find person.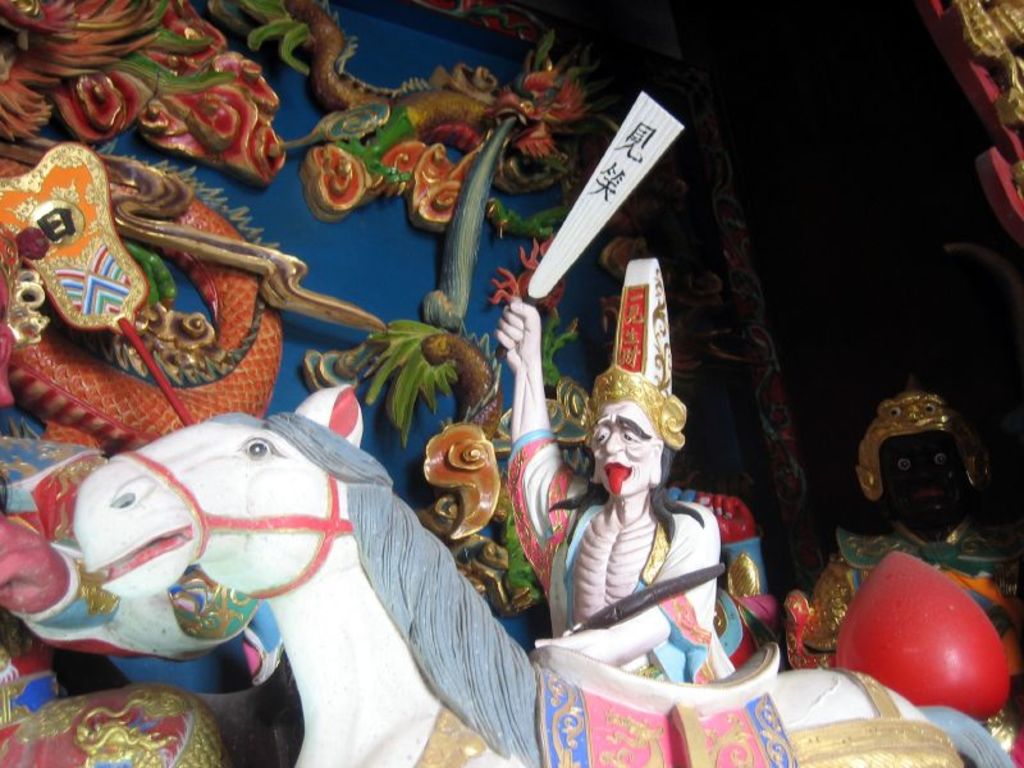
box=[490, 288, 733, 690].
